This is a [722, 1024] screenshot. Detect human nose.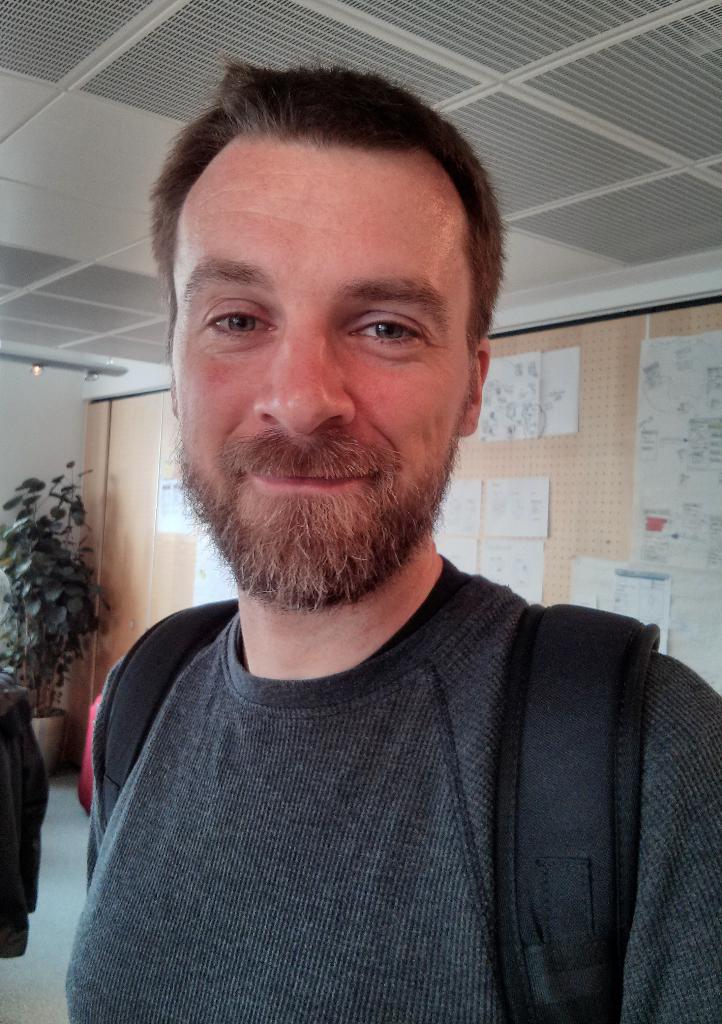
BBox(255, 315, 357, 434).
